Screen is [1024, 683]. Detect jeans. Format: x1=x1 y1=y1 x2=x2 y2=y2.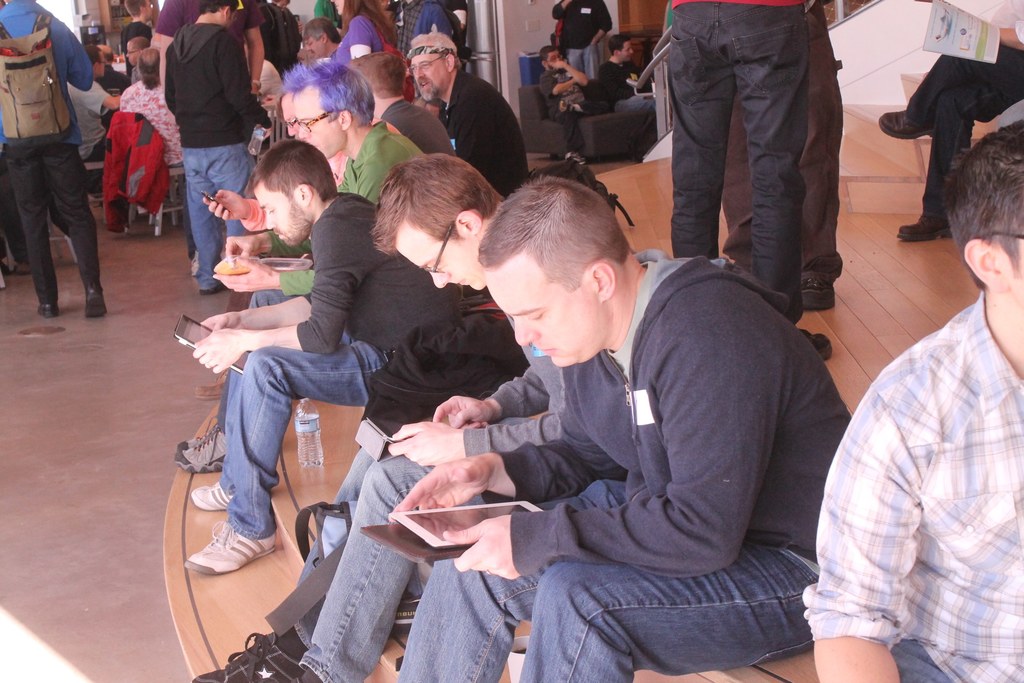
x1=616 y1=97 x2=660 y2=108.
